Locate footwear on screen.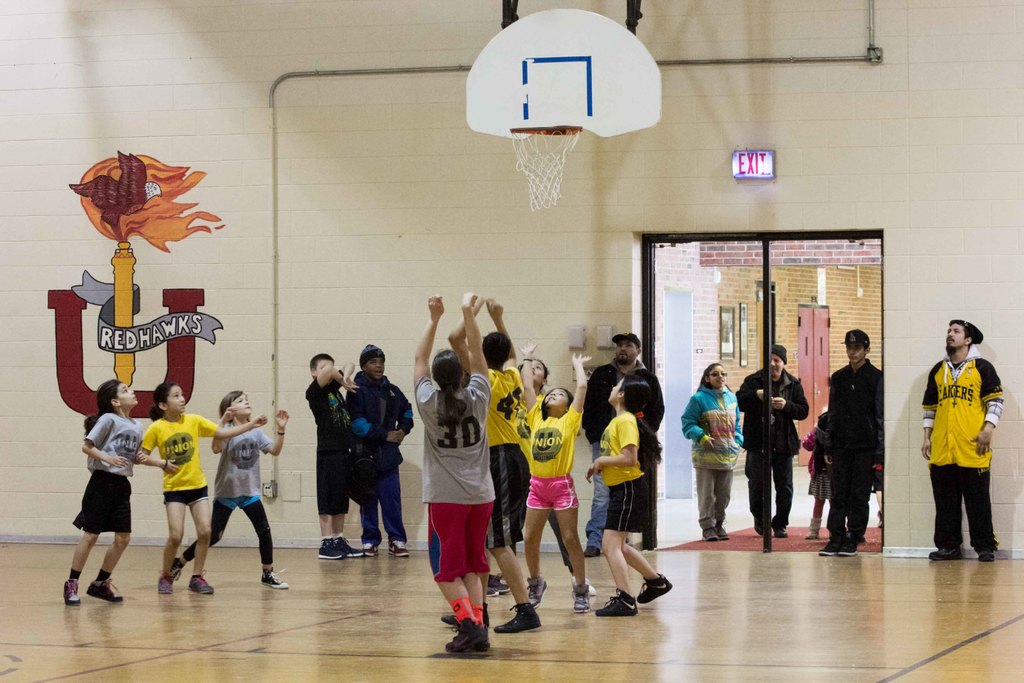
On screen at 262:562:296:588.
